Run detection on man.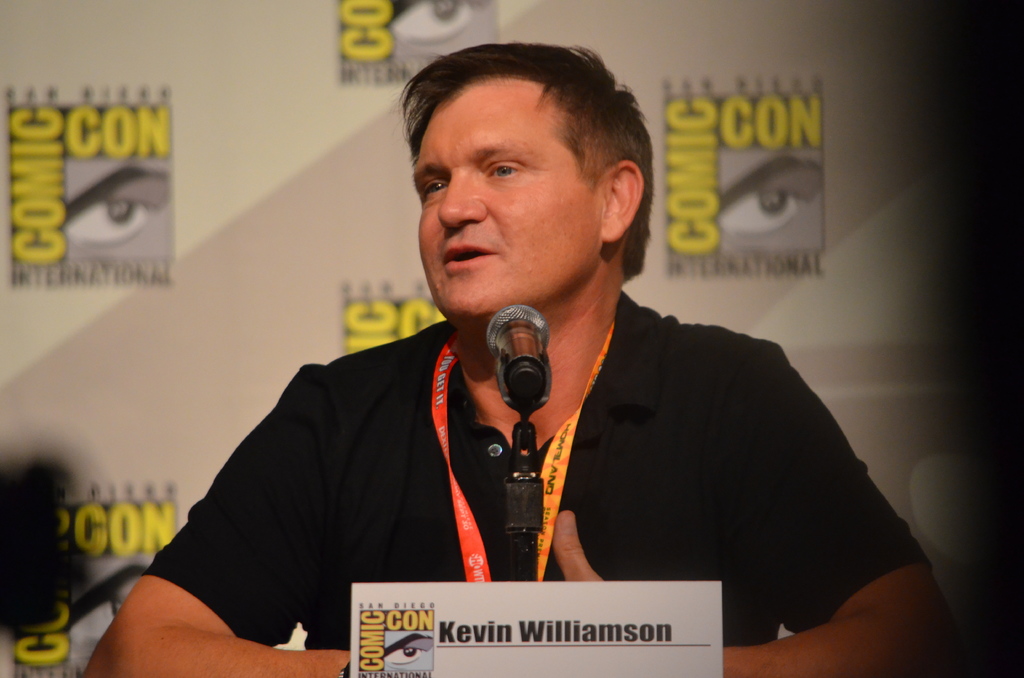
Result: detection(93, 47, 945, 669).
